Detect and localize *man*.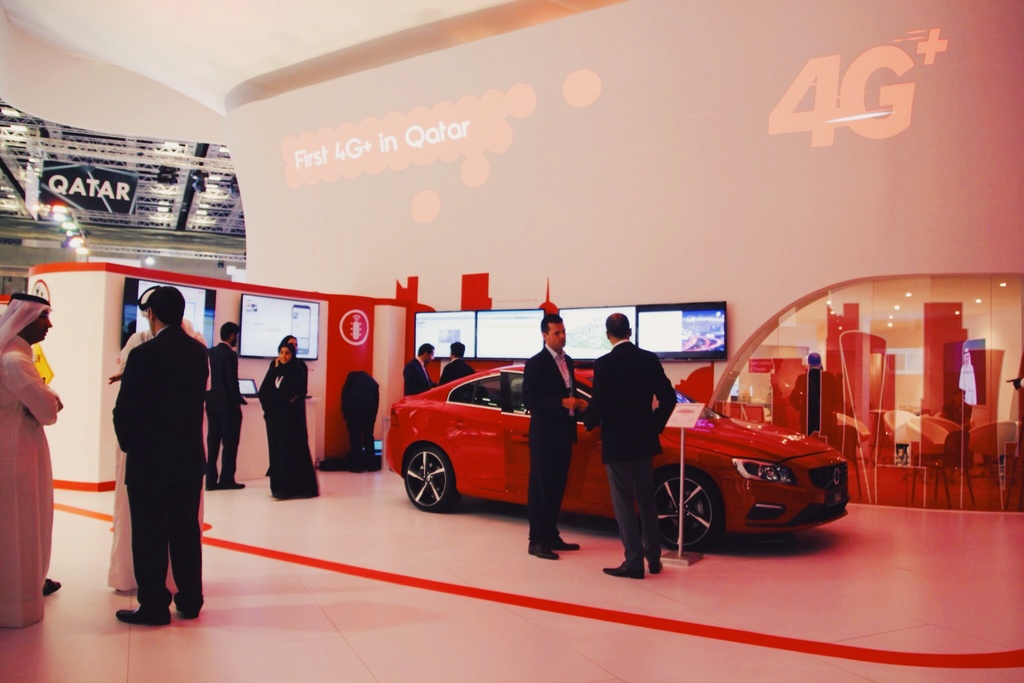
Localized at (403, 341, 436, 393).
